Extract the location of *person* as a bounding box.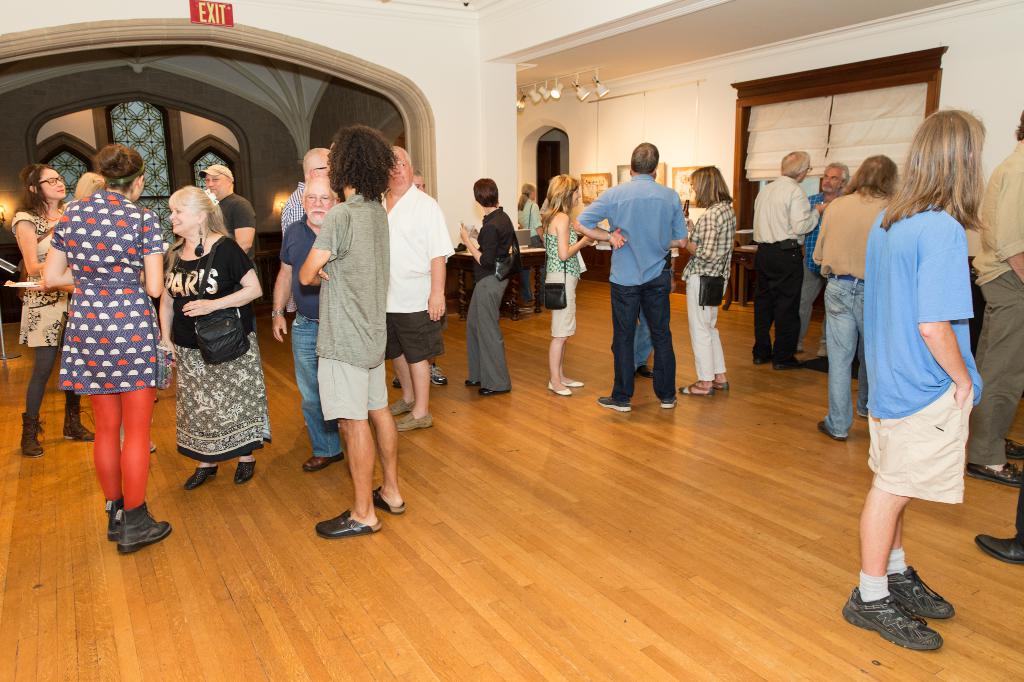
[x1=678, y1=164, x2=731, y2=399].
